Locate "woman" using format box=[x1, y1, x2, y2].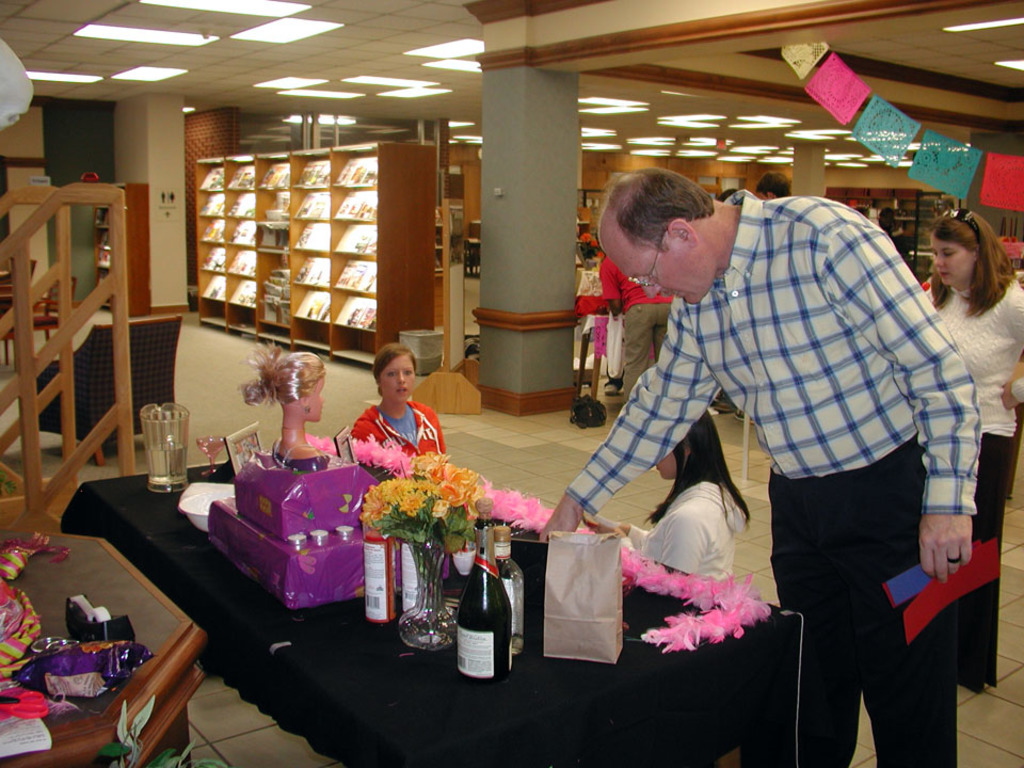
box=[351, 342, 441, 458].
